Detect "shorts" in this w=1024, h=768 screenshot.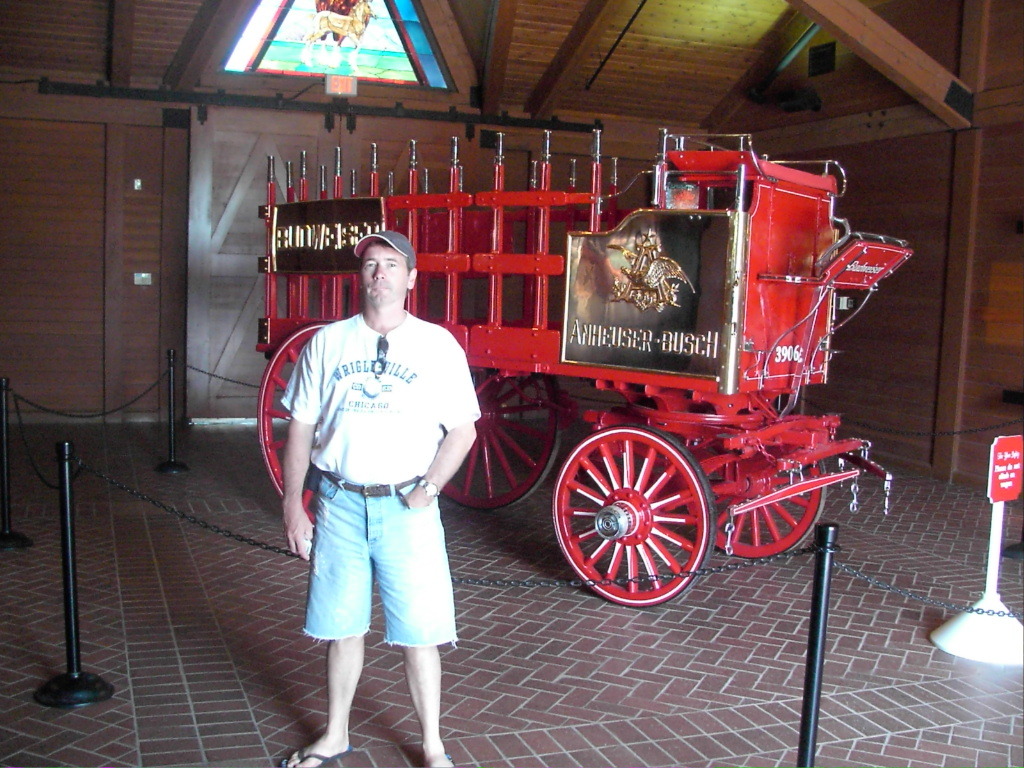
Detection: [left=268, top=503, right=452, bottom=667].
